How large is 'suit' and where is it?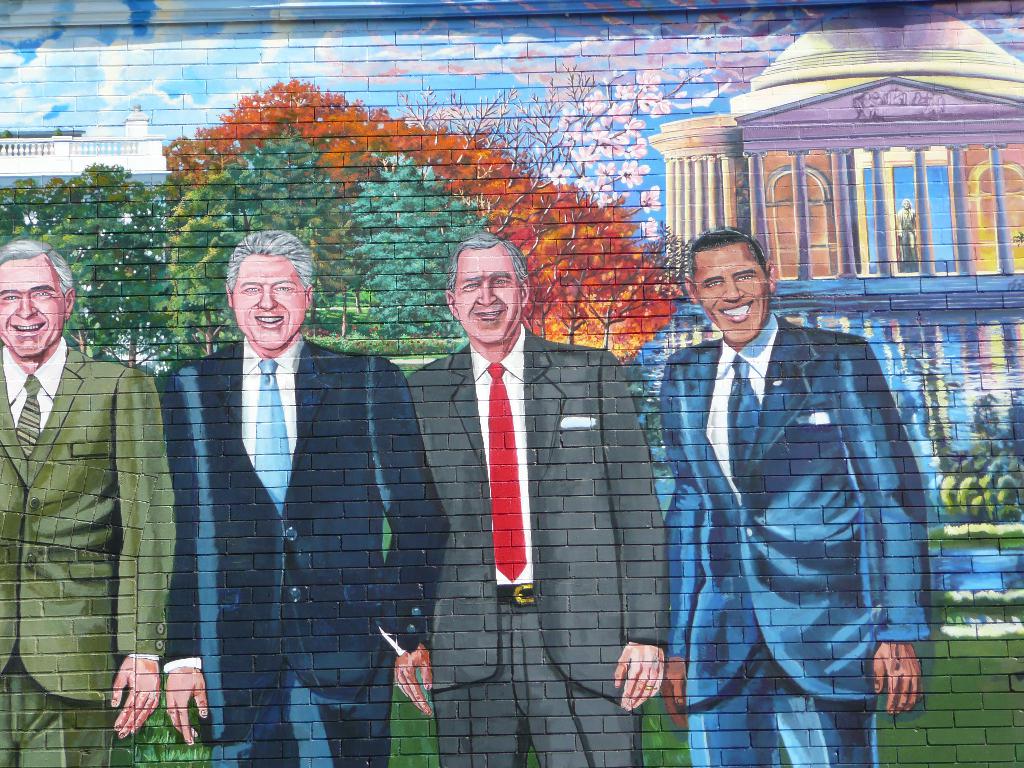
Bounding box: x1=405, y1=321, x2=672, y2=767.
